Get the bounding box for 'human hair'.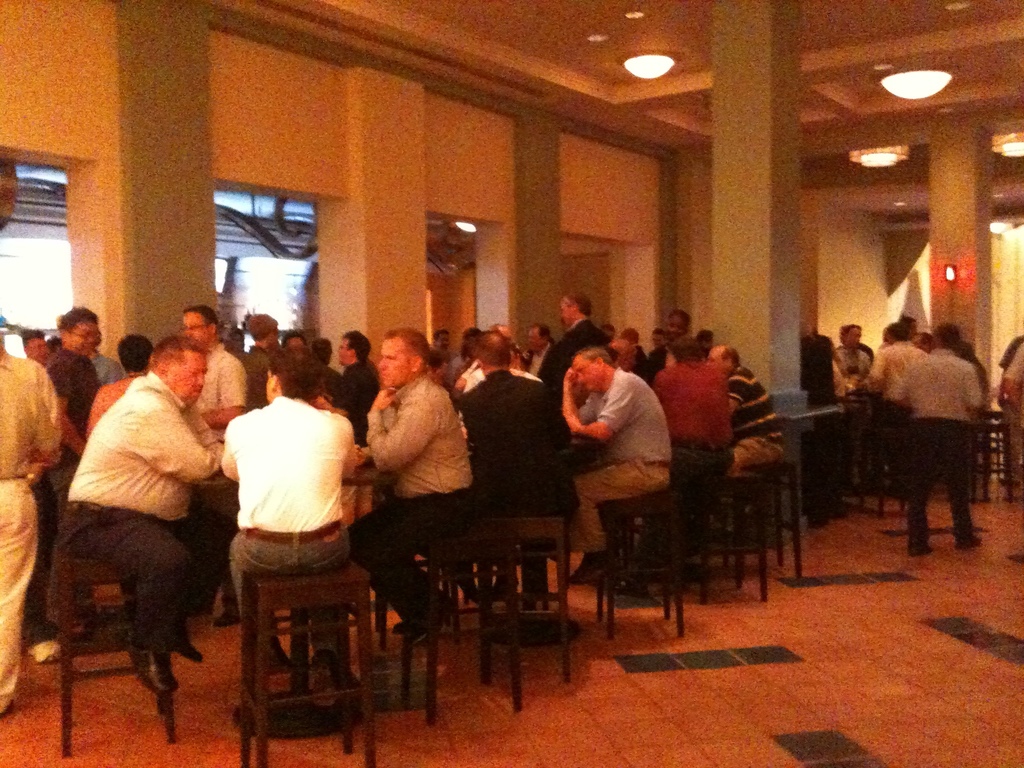
[left=896, top=312, right=915, bottom=340].
